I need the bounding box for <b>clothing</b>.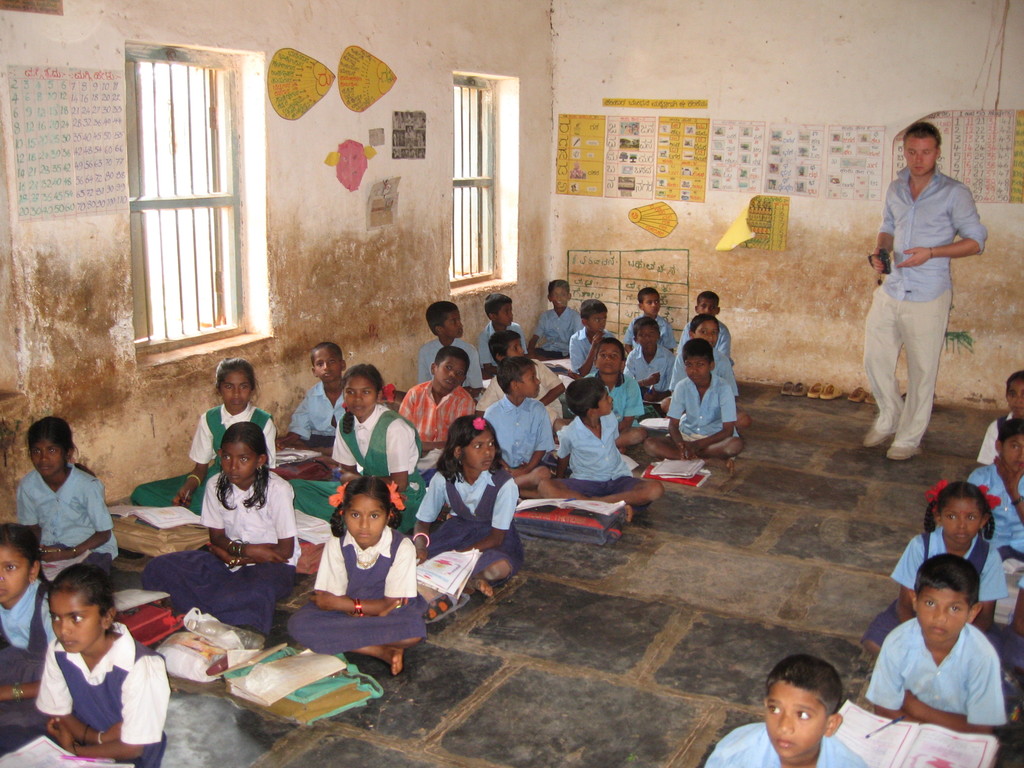
Here it is: rect(861, 524, 1023, 681).
